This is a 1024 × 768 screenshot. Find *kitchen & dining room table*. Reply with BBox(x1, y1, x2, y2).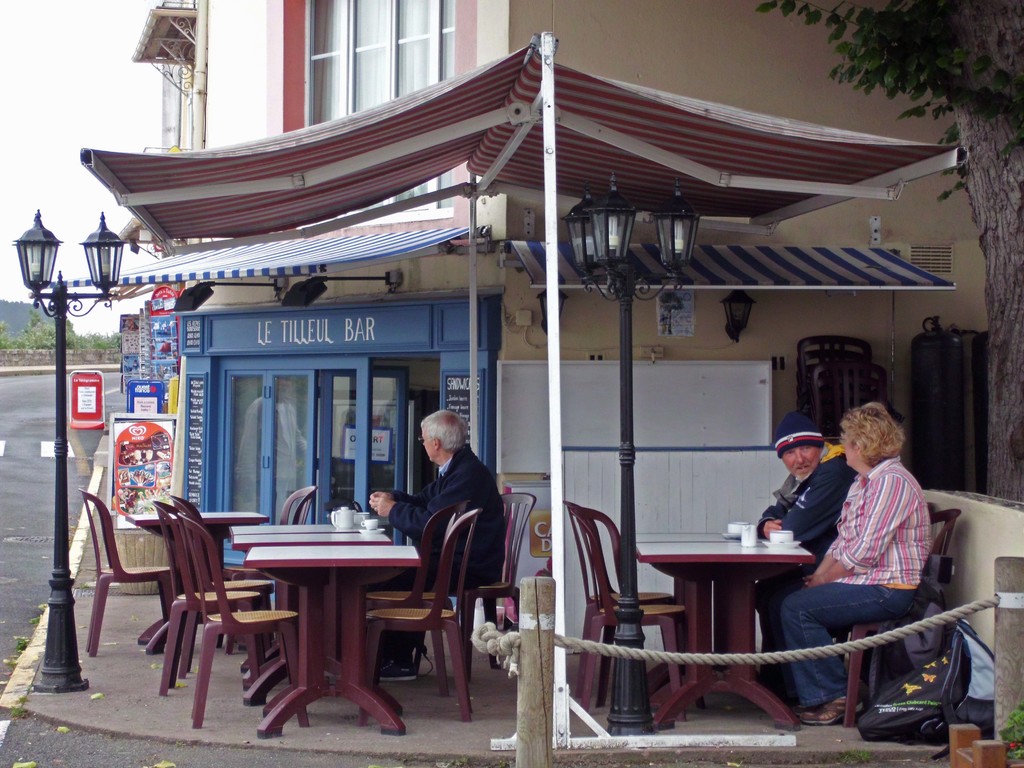
BBox(113, 476, 560, 709).
